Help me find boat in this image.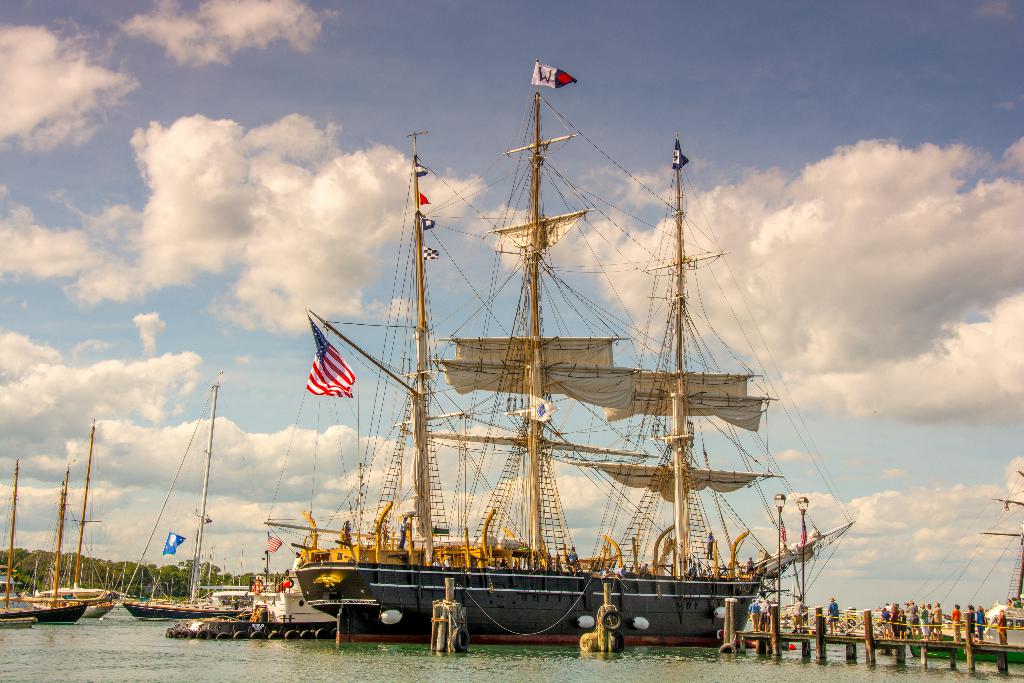
Found it: box=[31, 463, 113, 620].
